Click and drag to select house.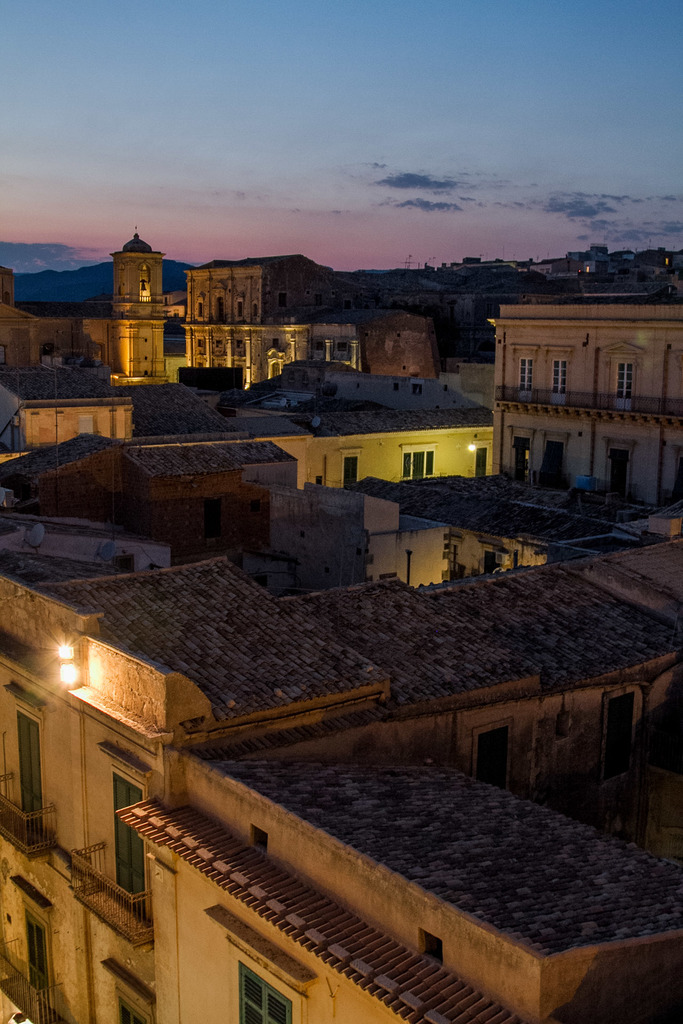
Selection: (x1=0, y1=426, x2=682, y2=1023).
